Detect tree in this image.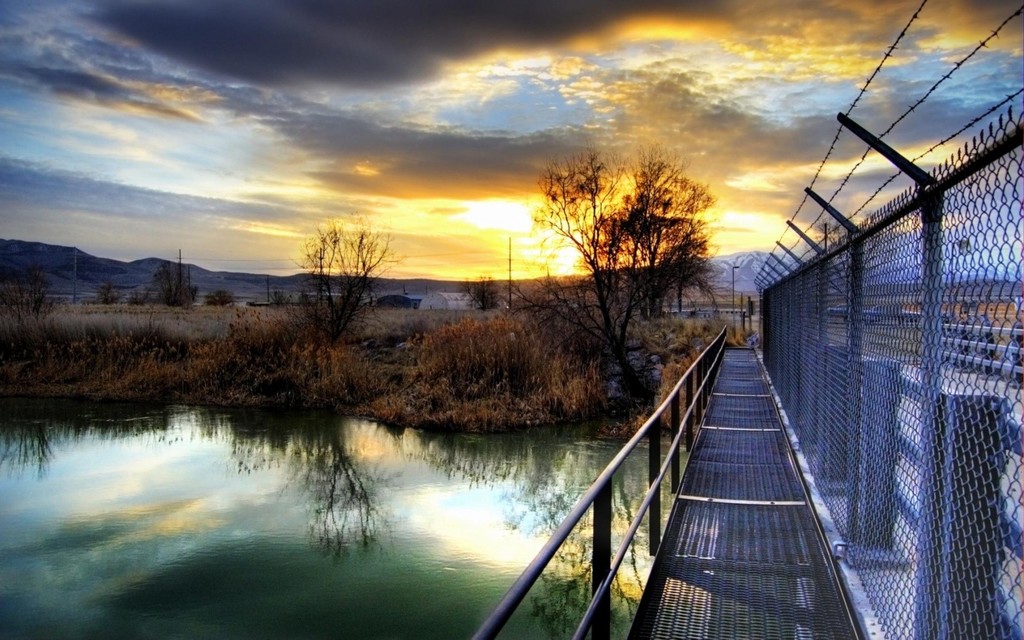
Detection: bbox=[505, 148, 725, 401].
